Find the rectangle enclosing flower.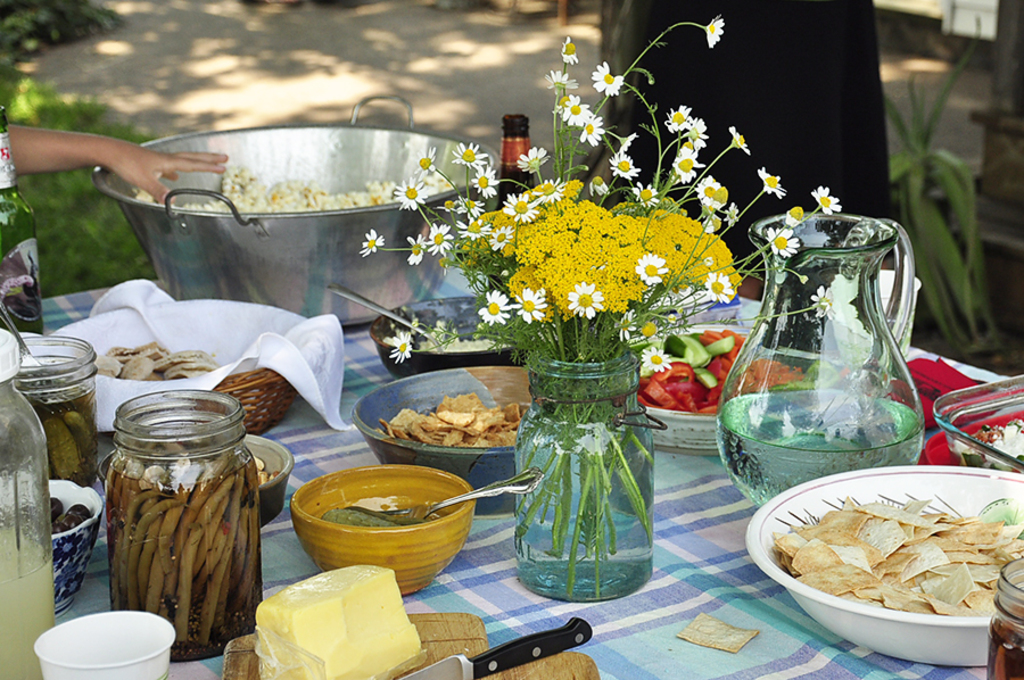
<region>413, 144, 440, 175</region>.
